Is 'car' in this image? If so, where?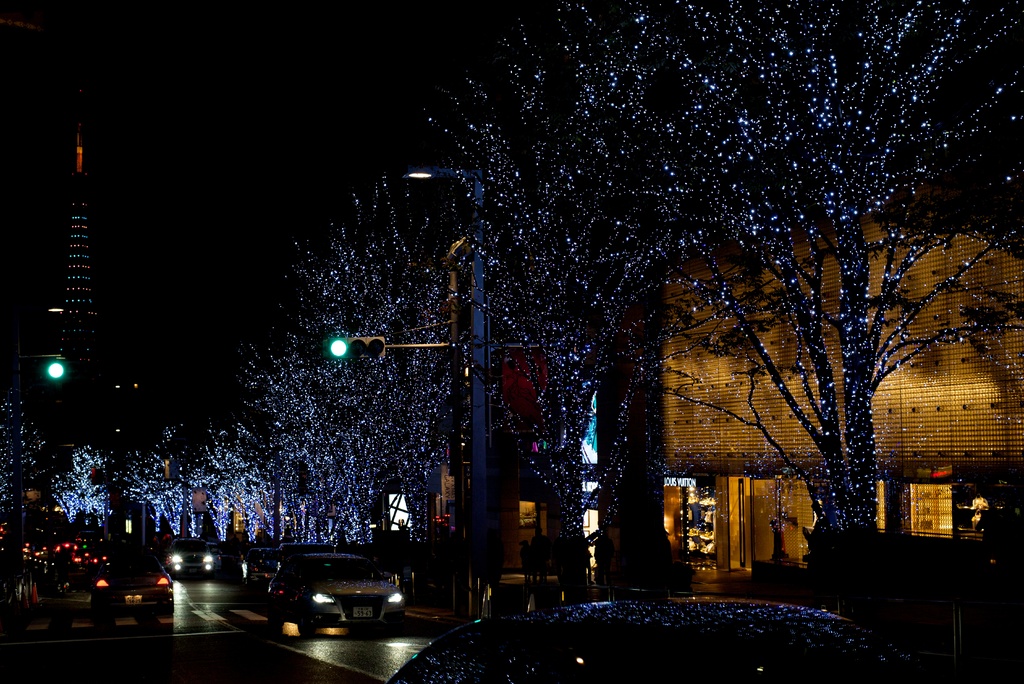
Yes, at 378,603,920,683.
